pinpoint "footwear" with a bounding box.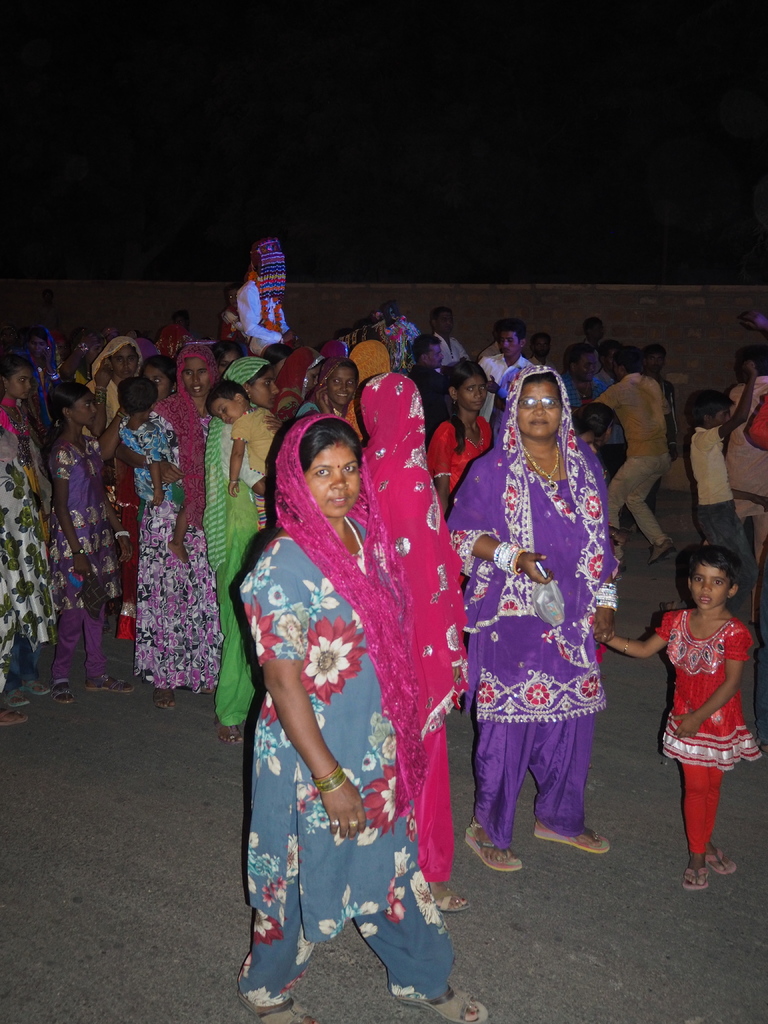
box(30, 683, 51, 695).
